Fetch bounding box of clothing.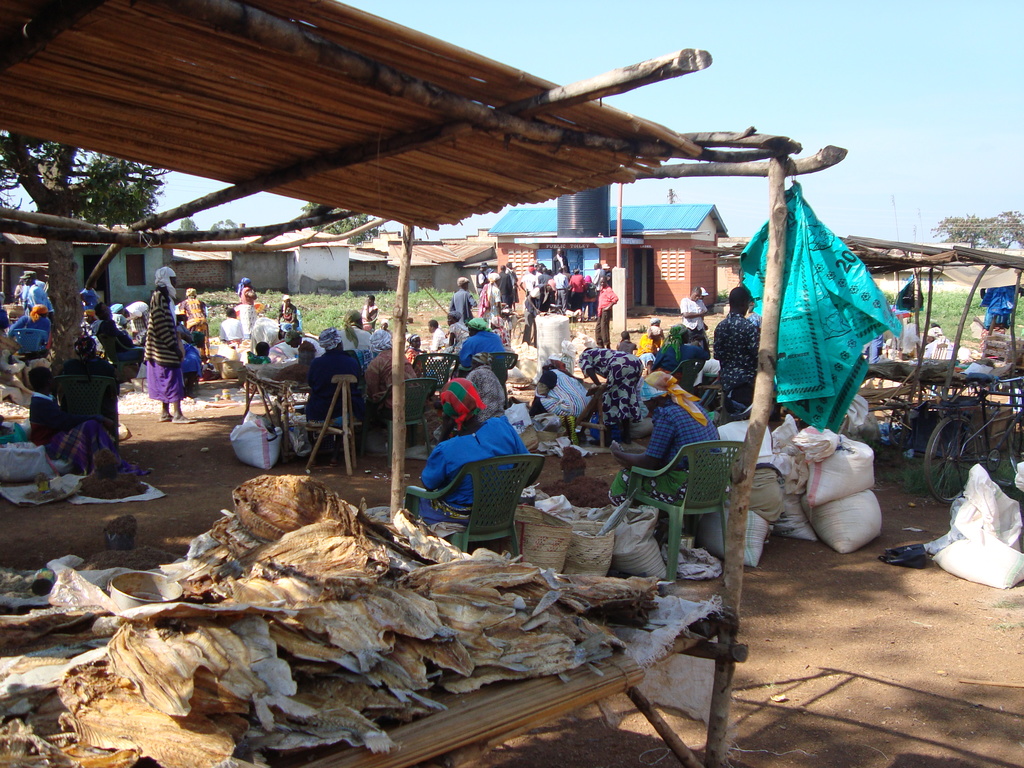
Bbox: [245,352,270,365].
